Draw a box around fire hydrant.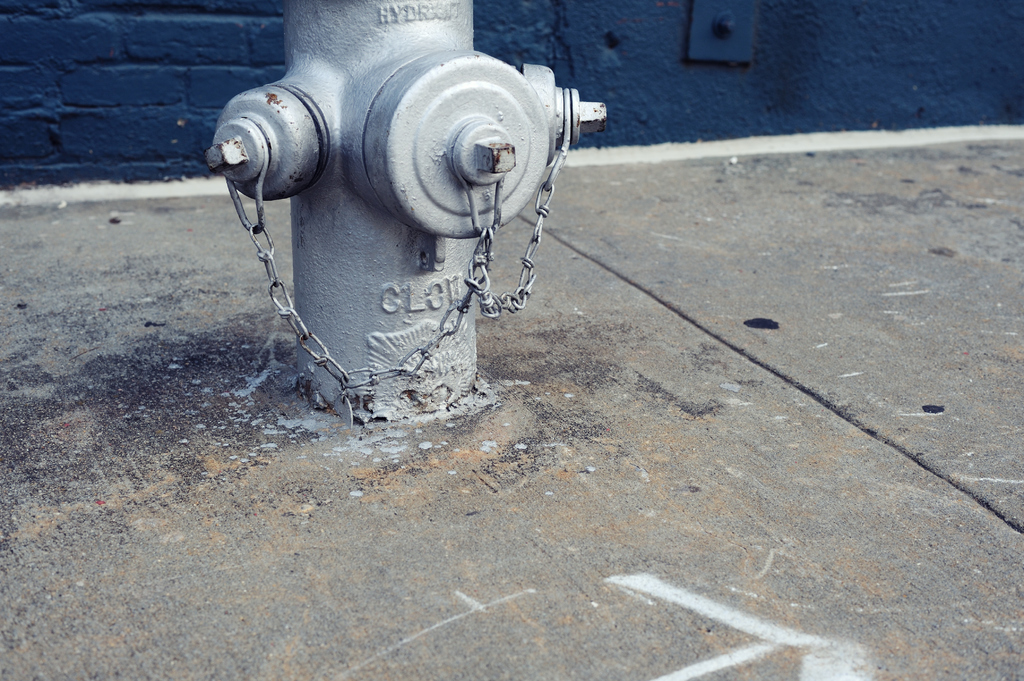
<box>205,0,607,423</box>.
